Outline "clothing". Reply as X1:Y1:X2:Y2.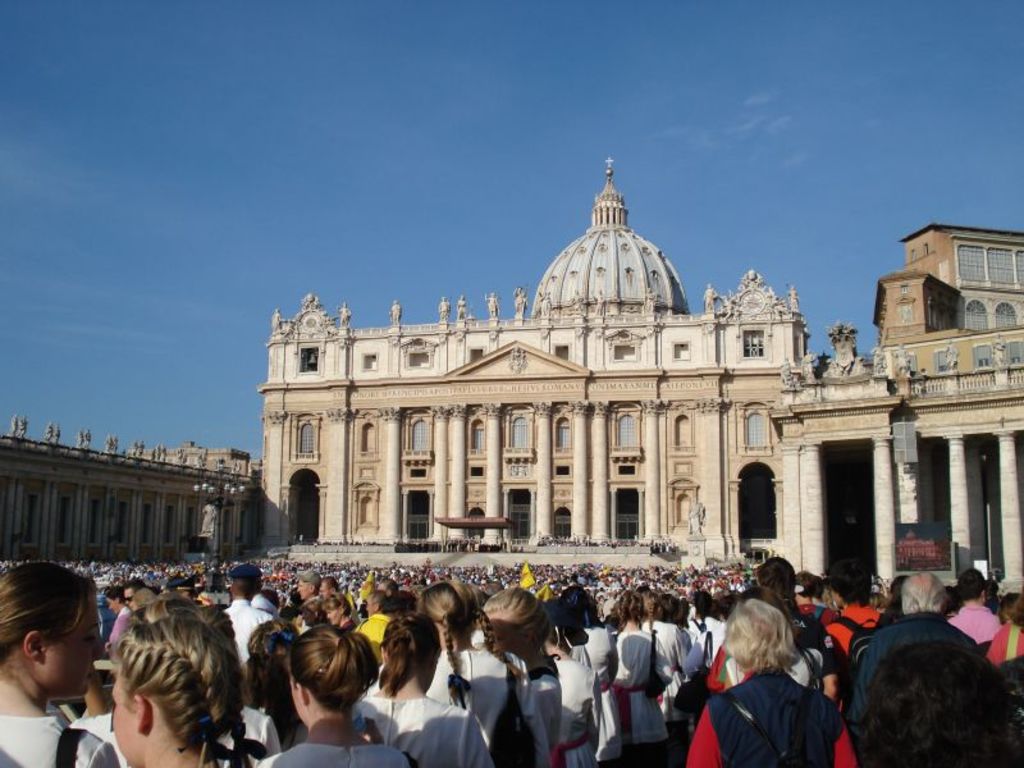
676:614:722:667.
